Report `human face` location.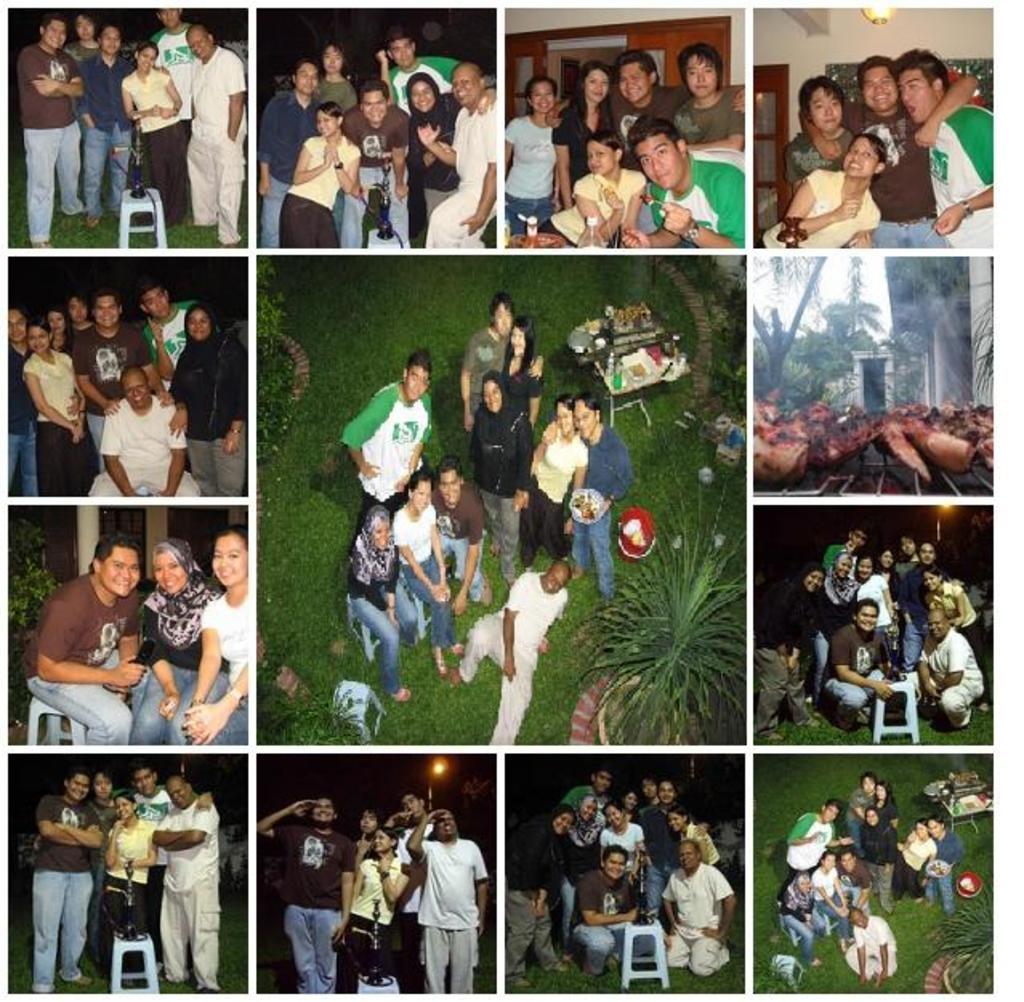
Report: left=168, top=782, right=192, bottom=810.
